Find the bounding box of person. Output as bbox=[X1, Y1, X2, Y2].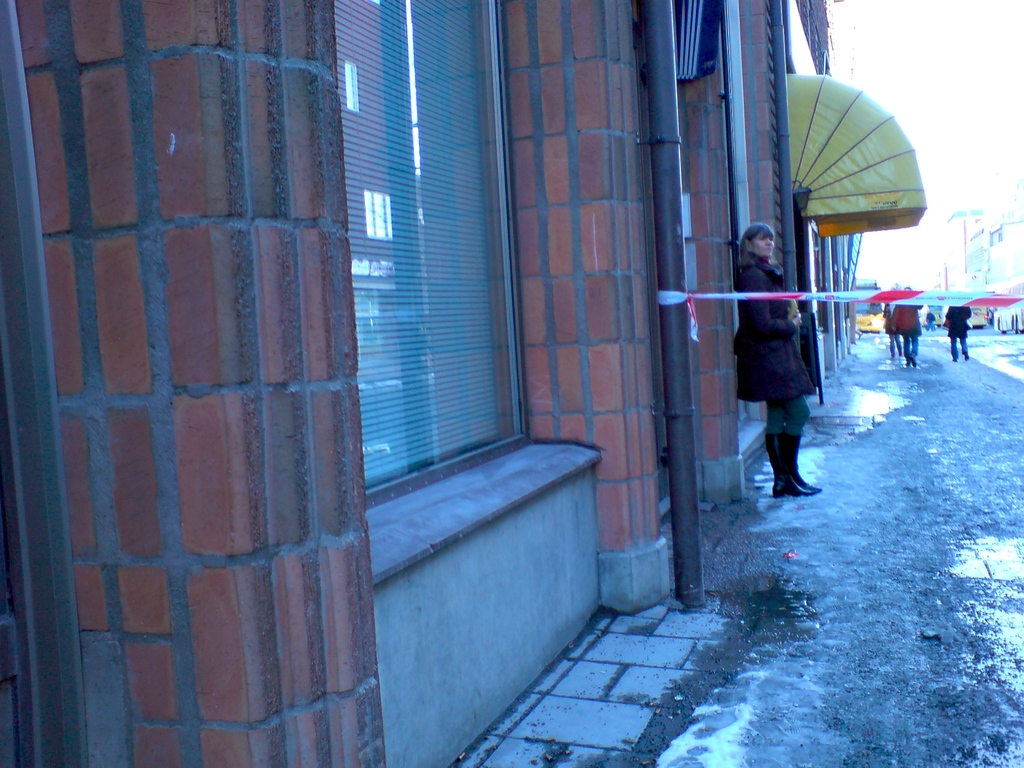
bbox=[882, 303, 904, 357].
